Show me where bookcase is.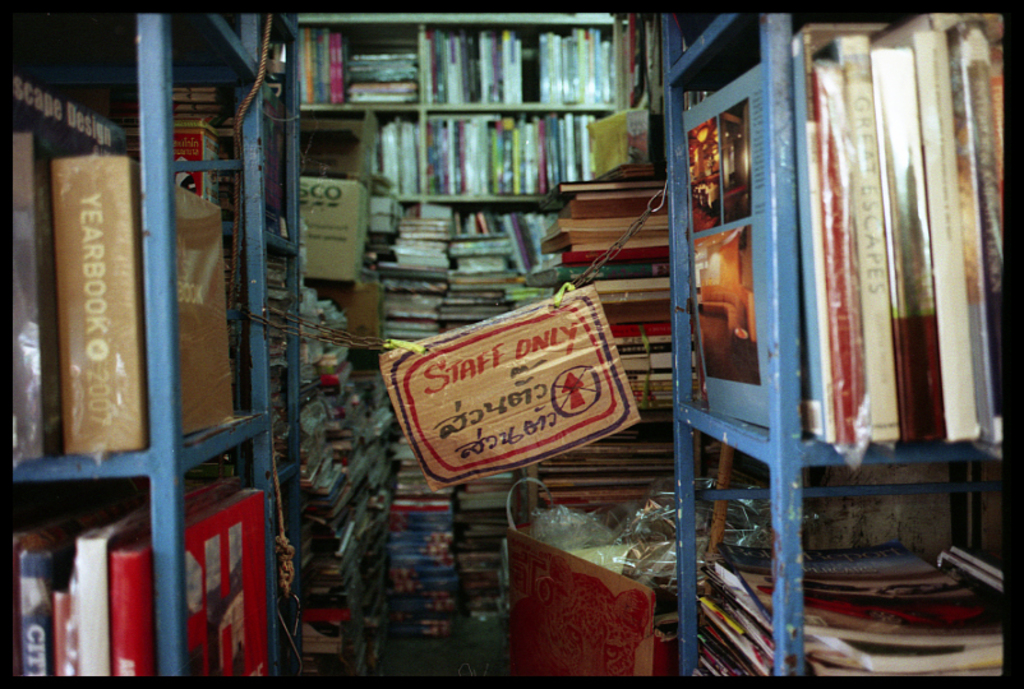
bookcase is at pyautogui.locateOnScreen(10, 13, 388, 675).
